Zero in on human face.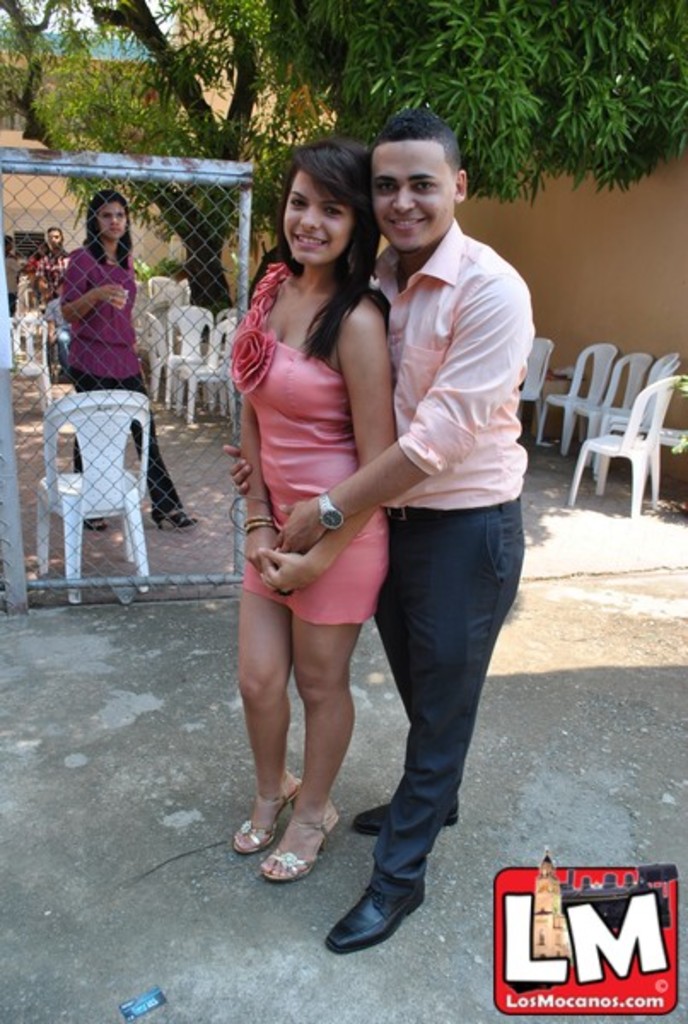
Zeroed in: x1=377, y1=142, x2=449, y2=246.
